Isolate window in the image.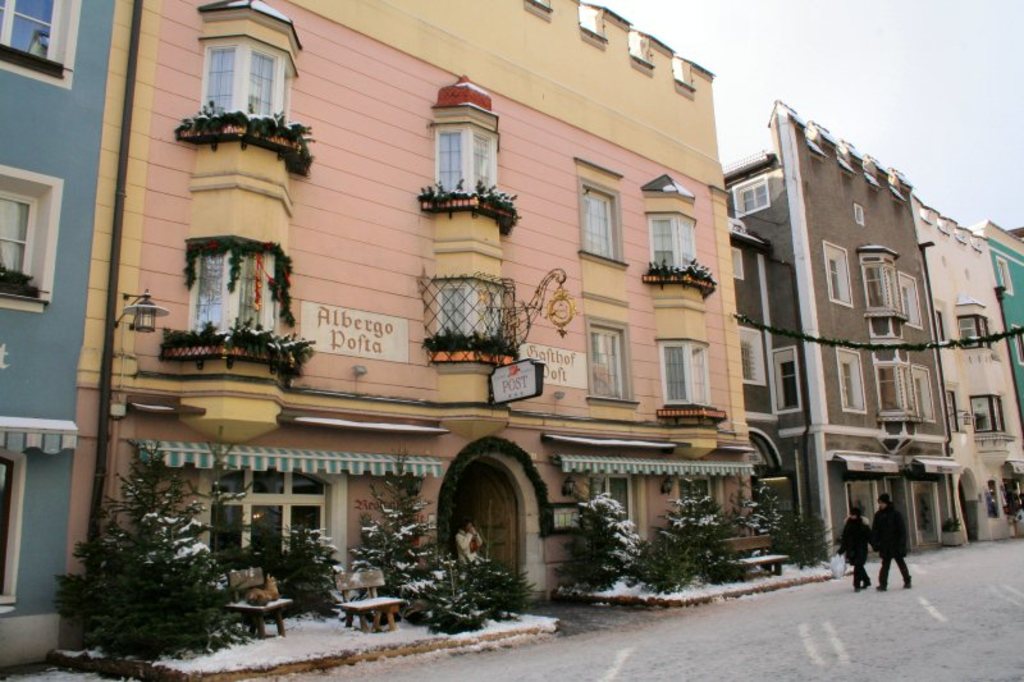
Isolated region: [left=3, top=0, right=83, bottom=88].
